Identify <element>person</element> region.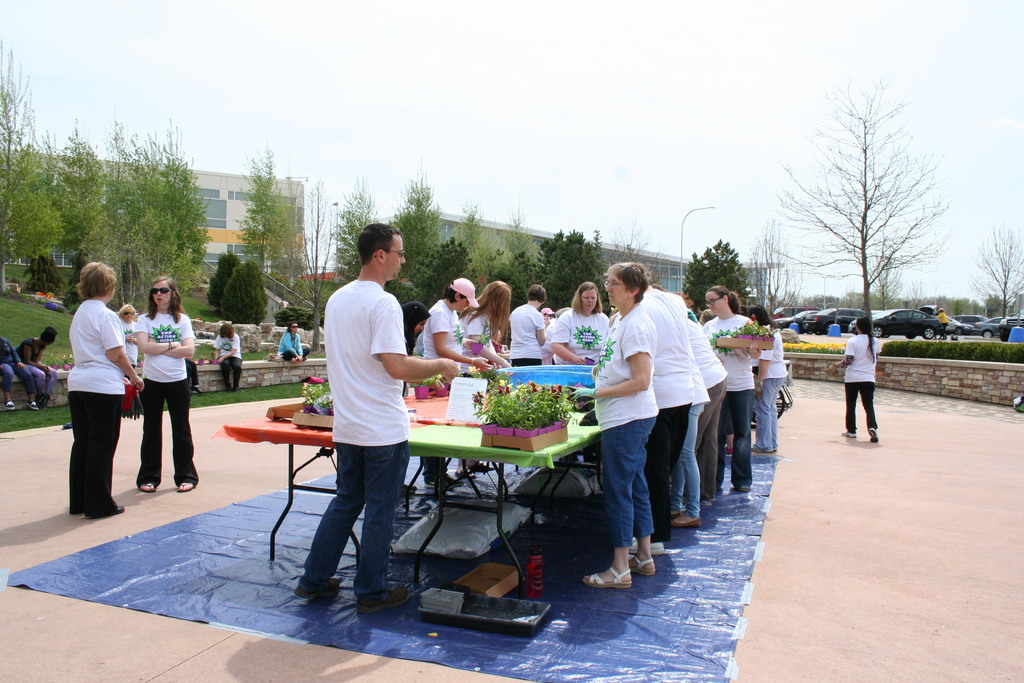
Region: {"left": 113, "top": 304, "right": 141, "bottom": 420}.
